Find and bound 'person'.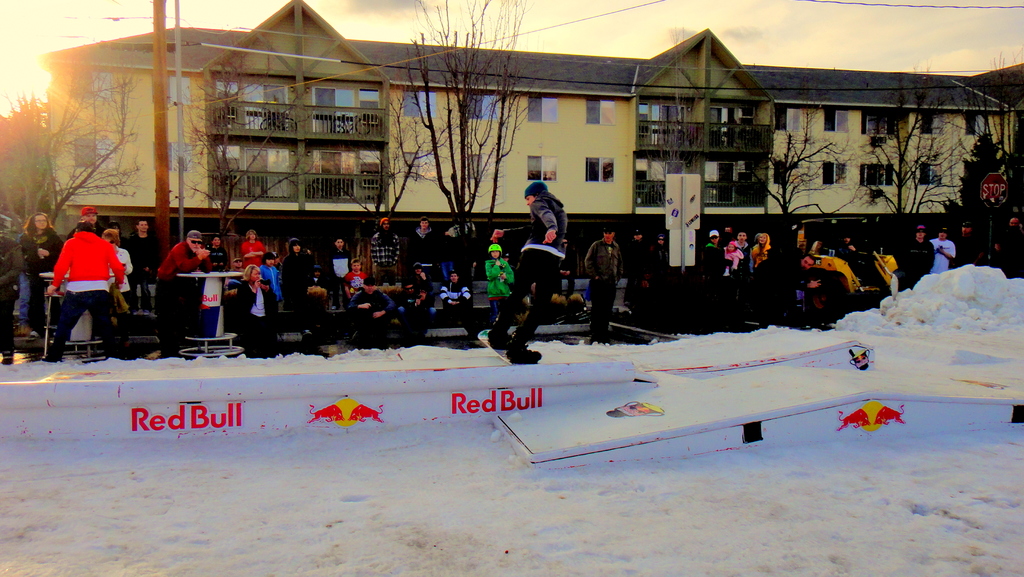
Bound: [x1=207, y1=232, x2=233, y2=273].
